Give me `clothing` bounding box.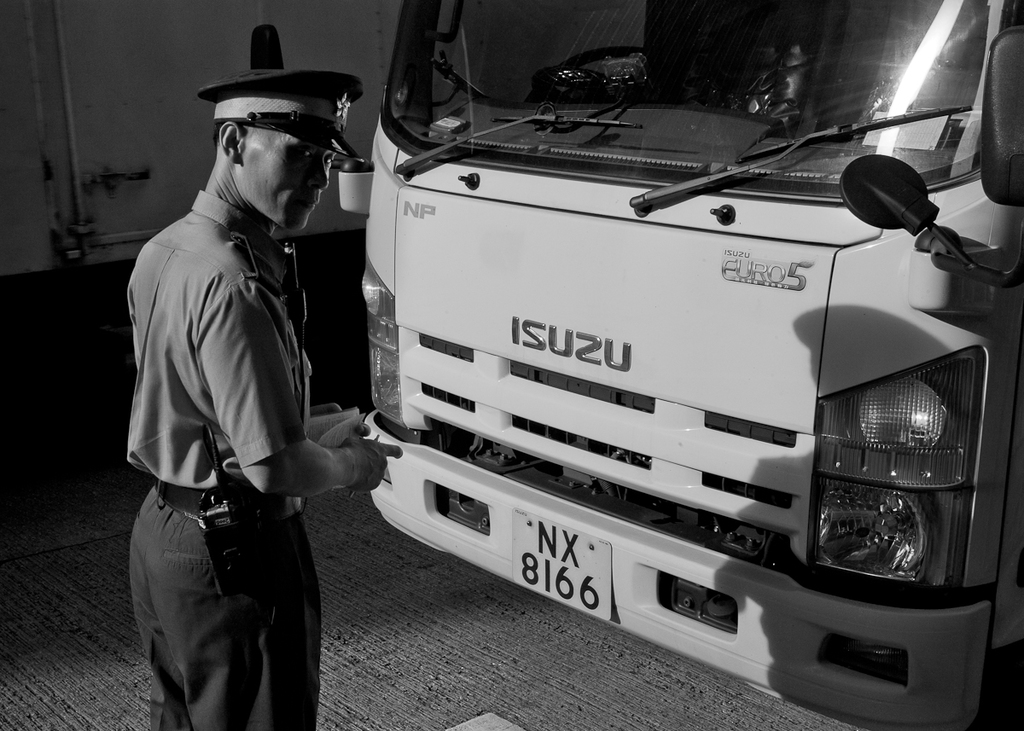
x1=125, y1=98, x2=381, y2=723.
